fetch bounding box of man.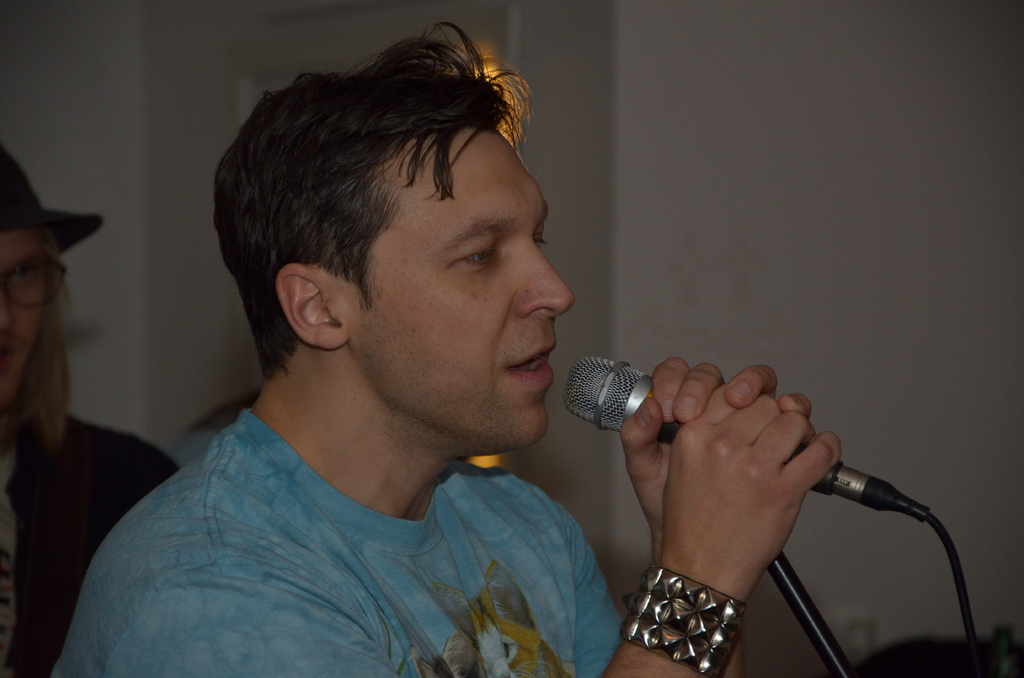
Bbox: select_region(0, 141, 182, 677).
